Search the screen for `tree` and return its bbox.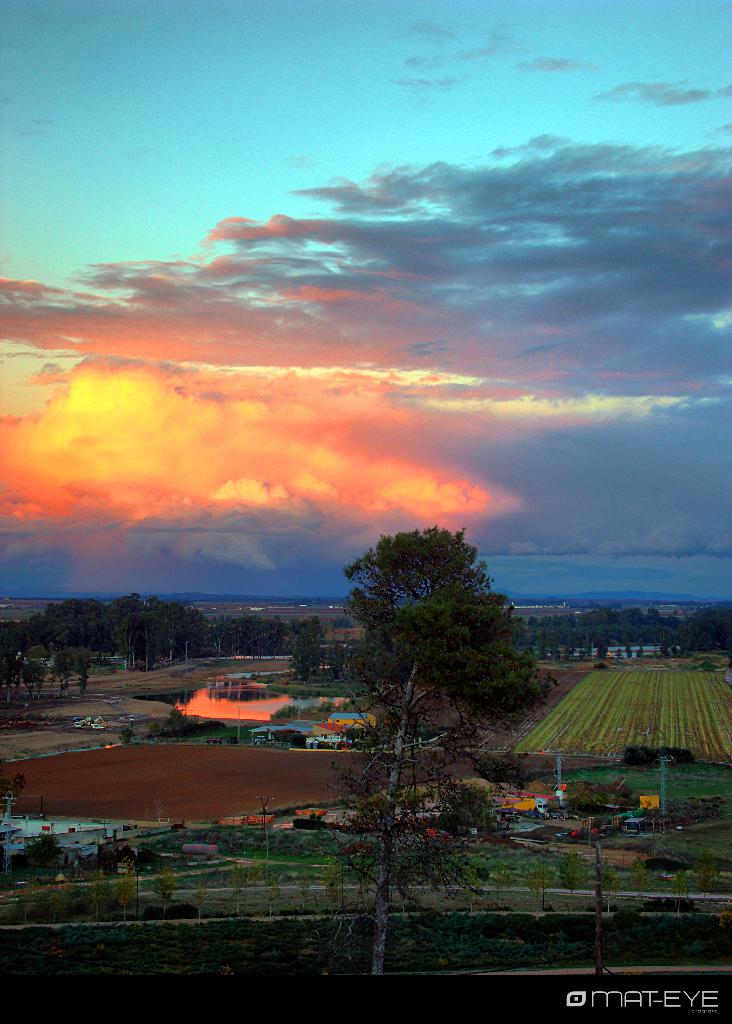
Found: <box>0,772,22,815</box>.
